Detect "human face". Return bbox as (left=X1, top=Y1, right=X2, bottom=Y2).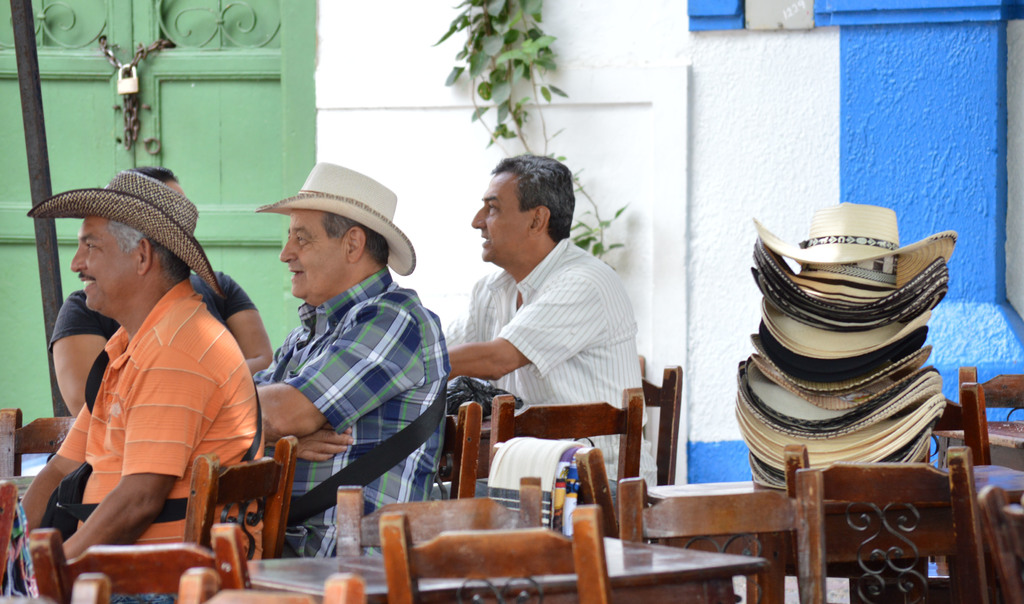
(left=472, top=174, right=534, bottom=265).
